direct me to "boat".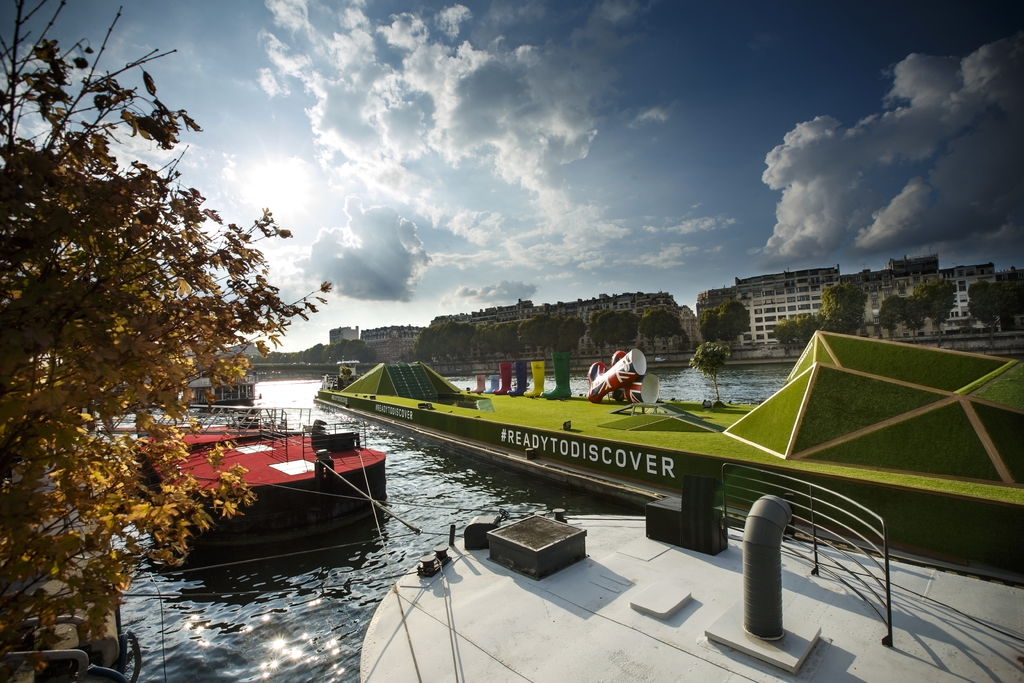
Direction: BBox(345, 465, 1023, 682).
